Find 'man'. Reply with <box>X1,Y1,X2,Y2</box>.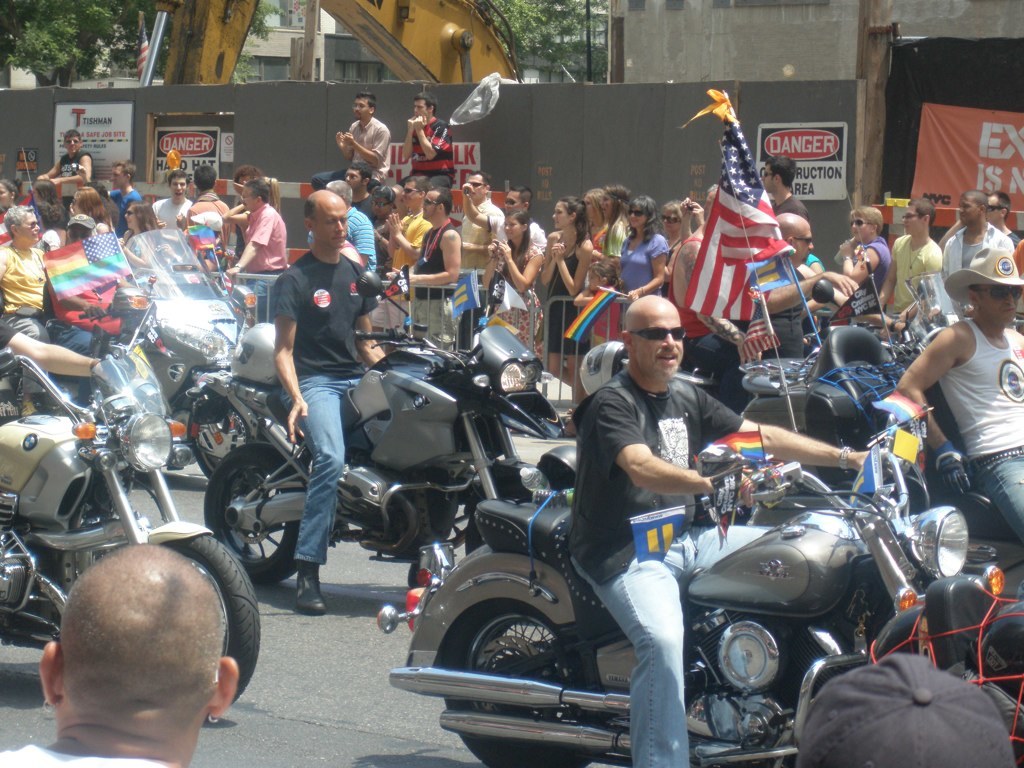
<box>944,187,1023,236</box>.
